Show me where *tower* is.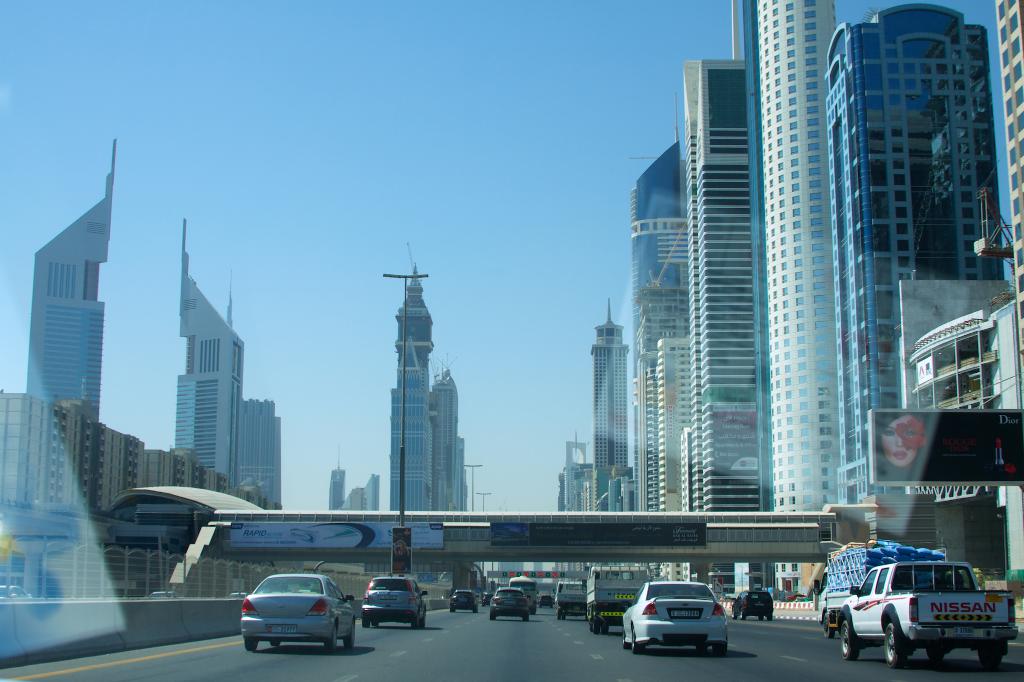
*tower* is at (x1=745, y1=0, x2=861, y2=505).
